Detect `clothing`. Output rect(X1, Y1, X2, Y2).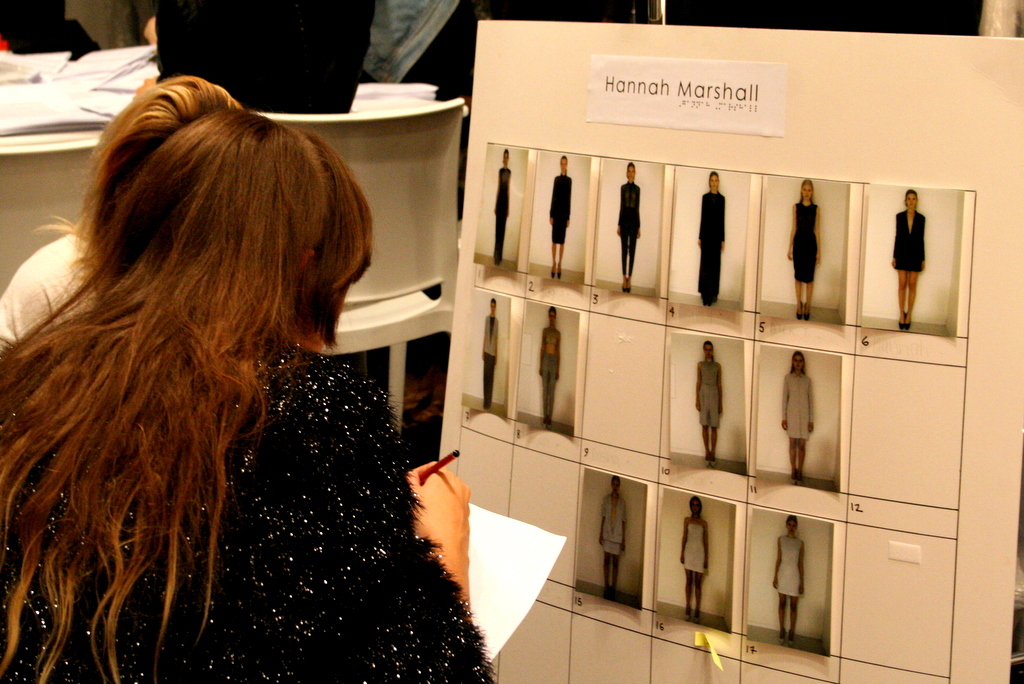
rect(0, 346, 494, 683).
